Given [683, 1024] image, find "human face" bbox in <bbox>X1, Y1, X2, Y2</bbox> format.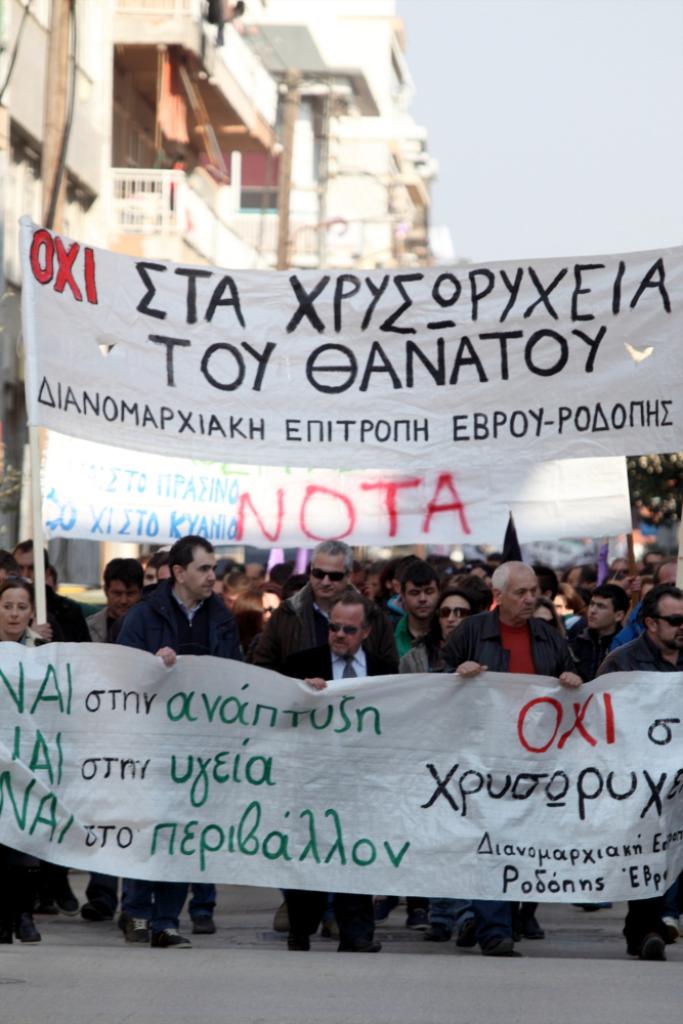
<bbox>506, 573, 540, 624</bbox>.
